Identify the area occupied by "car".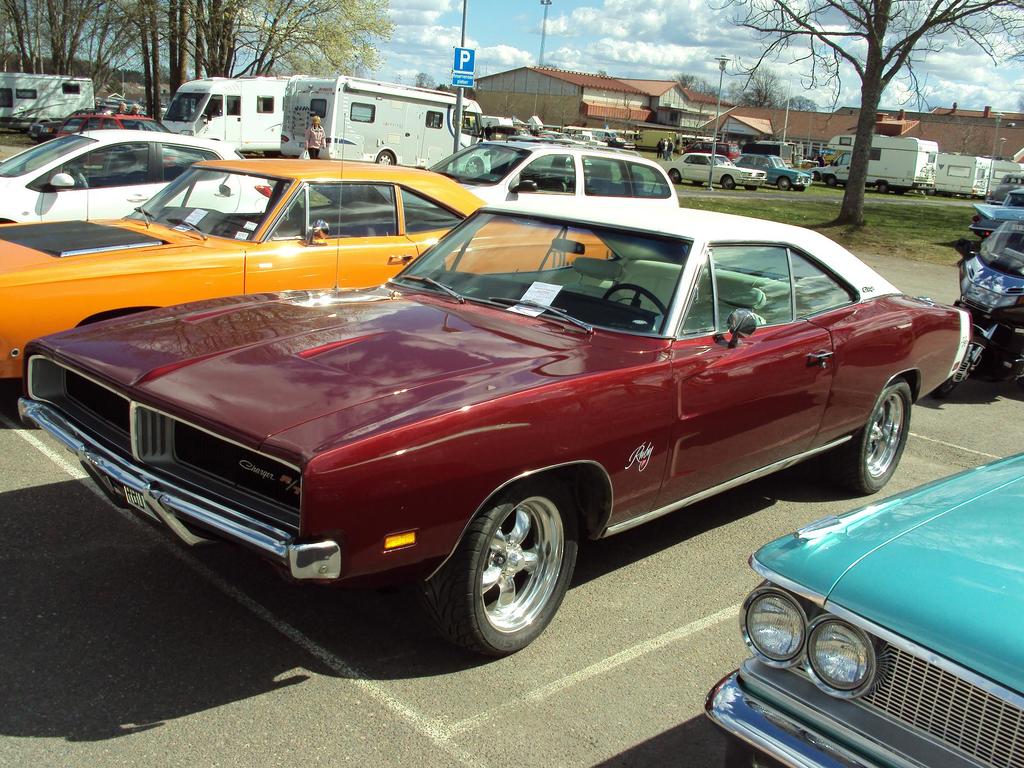
Area: [420,138,679,216].
